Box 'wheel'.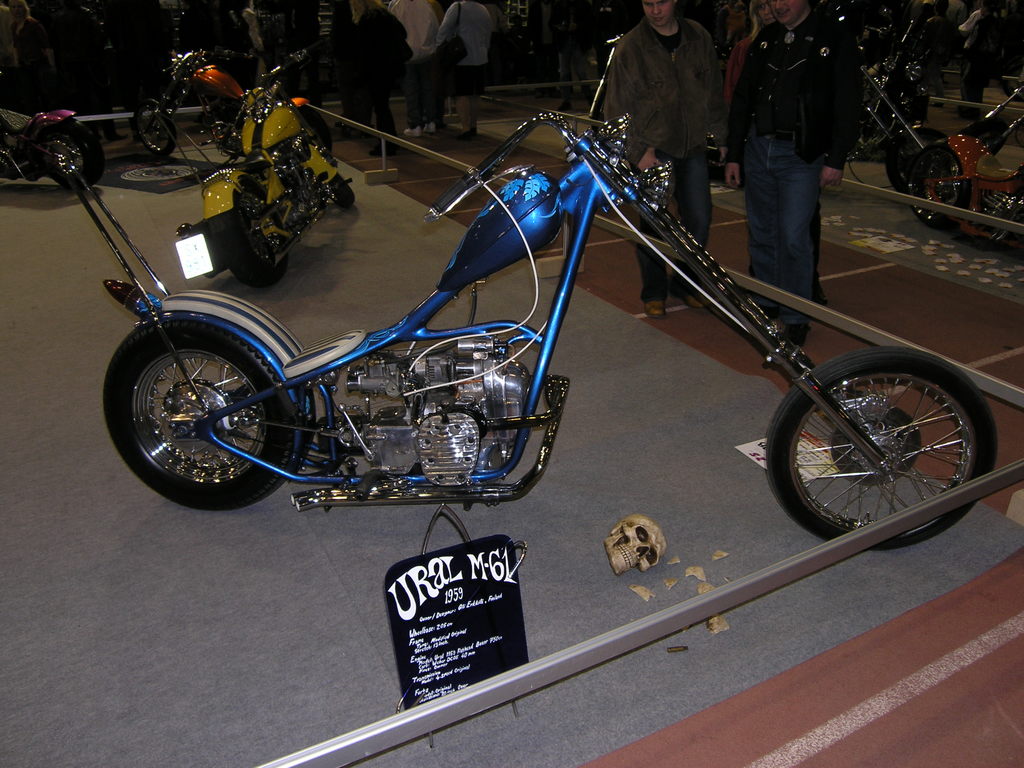
region(903, 145, 973, 228).
